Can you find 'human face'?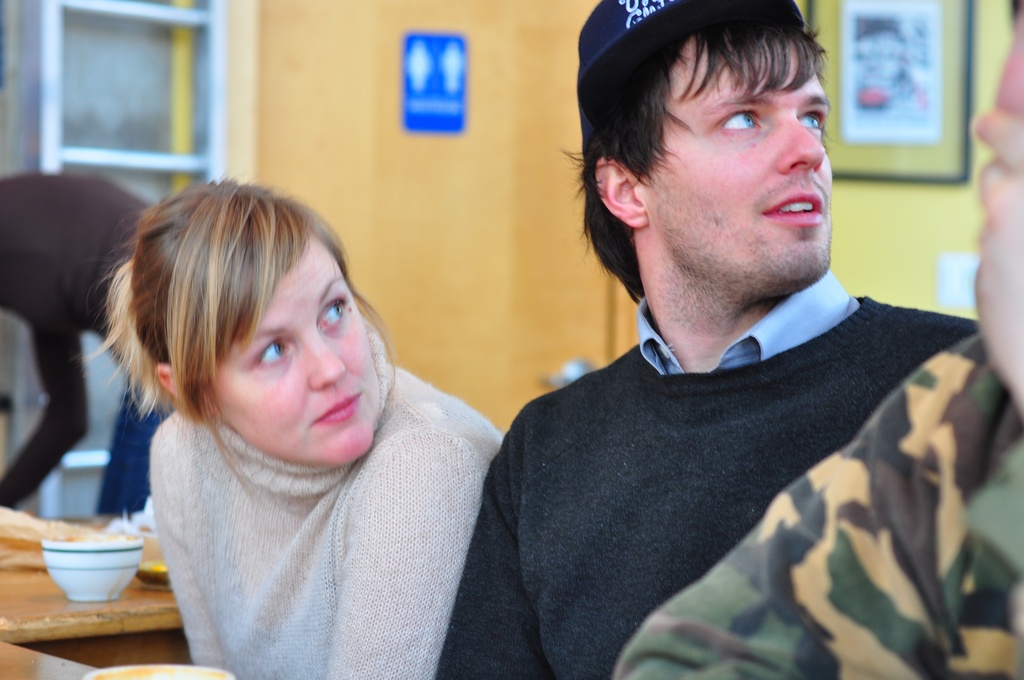
Yes, bounding box: [993,17,1023,117].
